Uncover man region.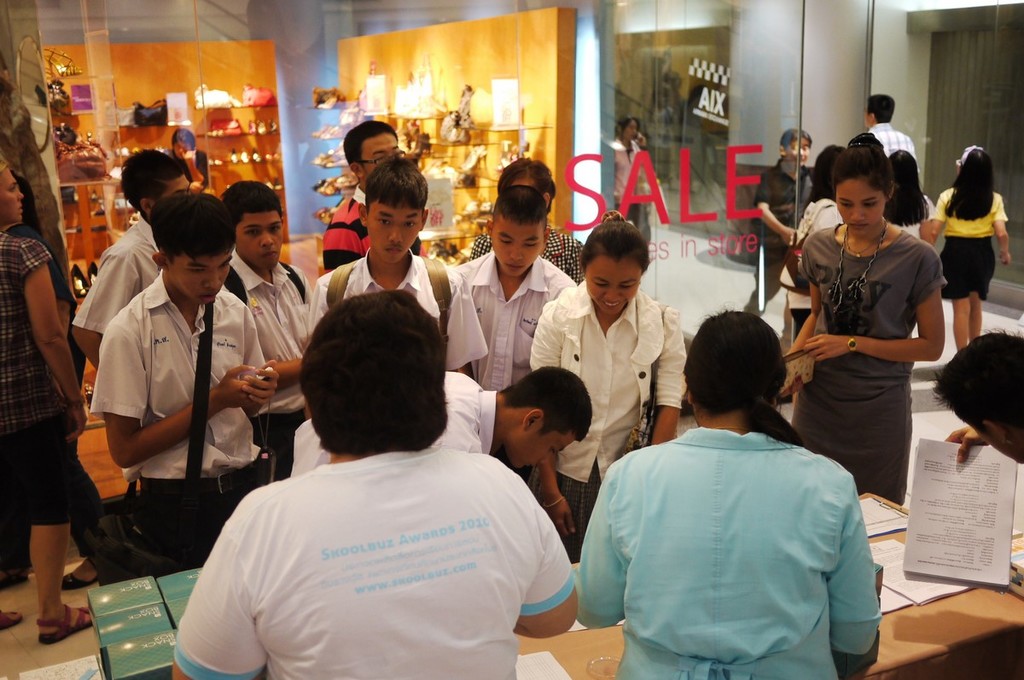
Uncovered: <box>64,137,210,384</box>.
